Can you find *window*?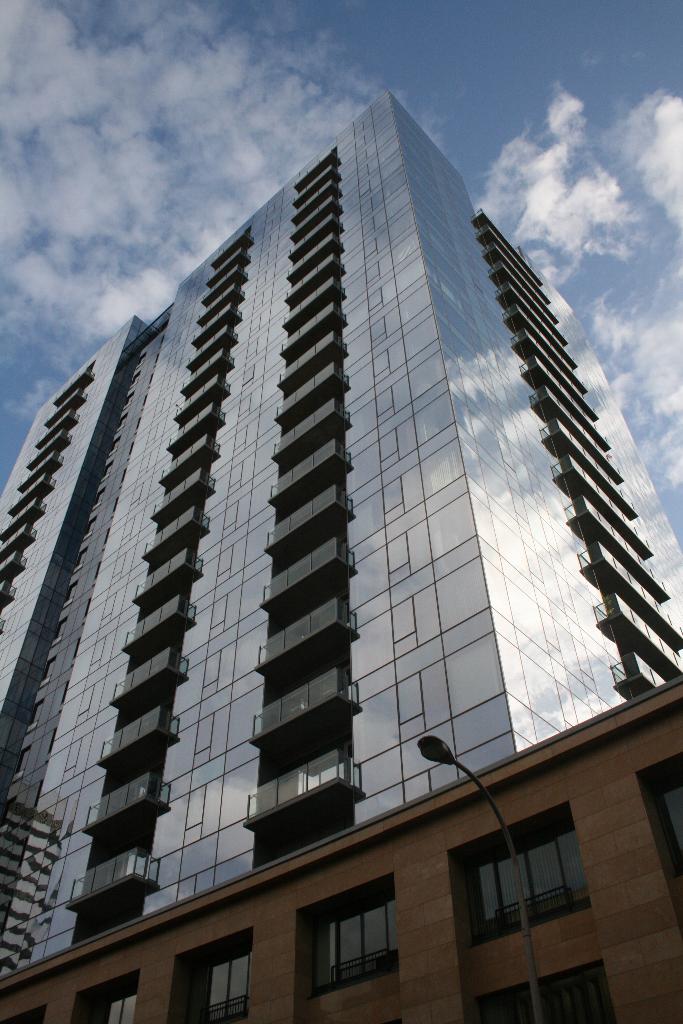
Yes, bounding box: bbox(481, 962, 614, 1023).
